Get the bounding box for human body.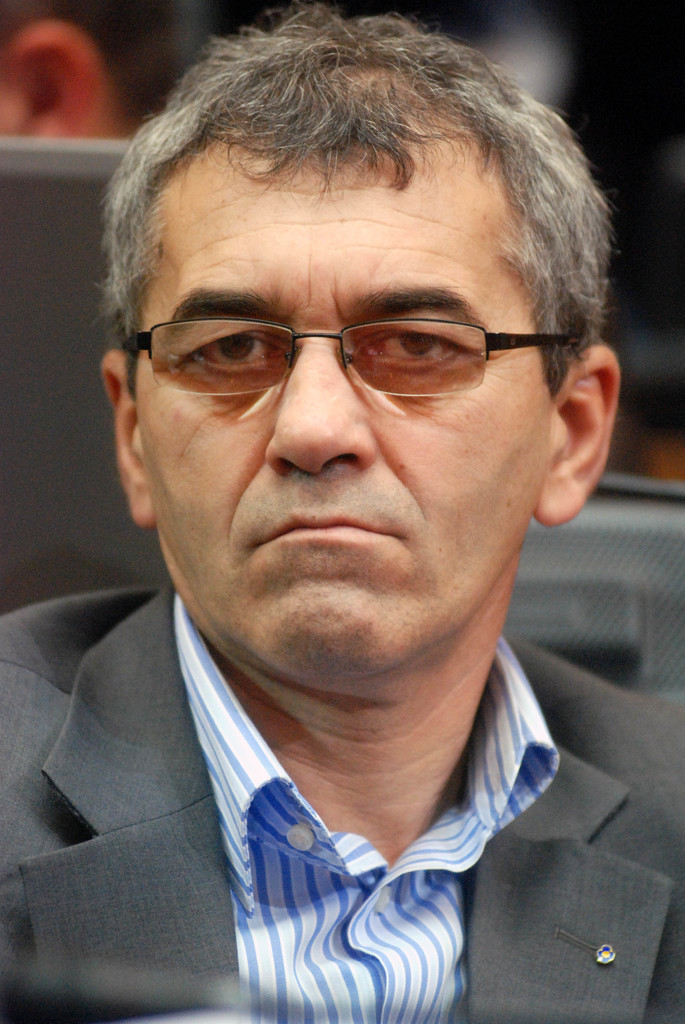
x1=0 y1=10 x2=658 y2=1002.
